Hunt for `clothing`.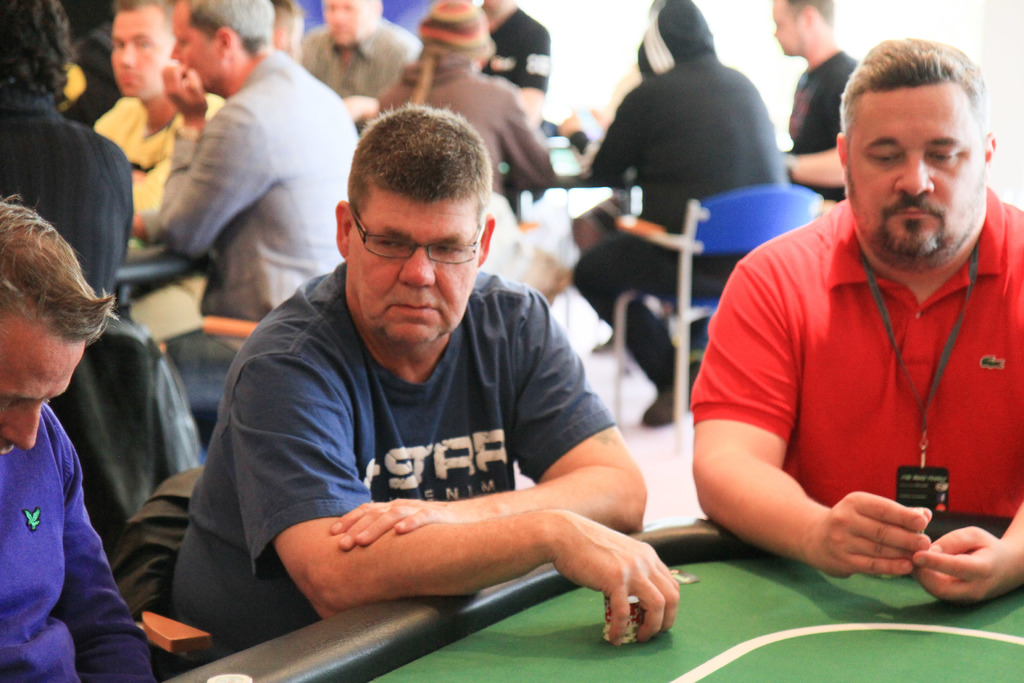
Hunted down at <region>790, 44, 844, 208</region>.
